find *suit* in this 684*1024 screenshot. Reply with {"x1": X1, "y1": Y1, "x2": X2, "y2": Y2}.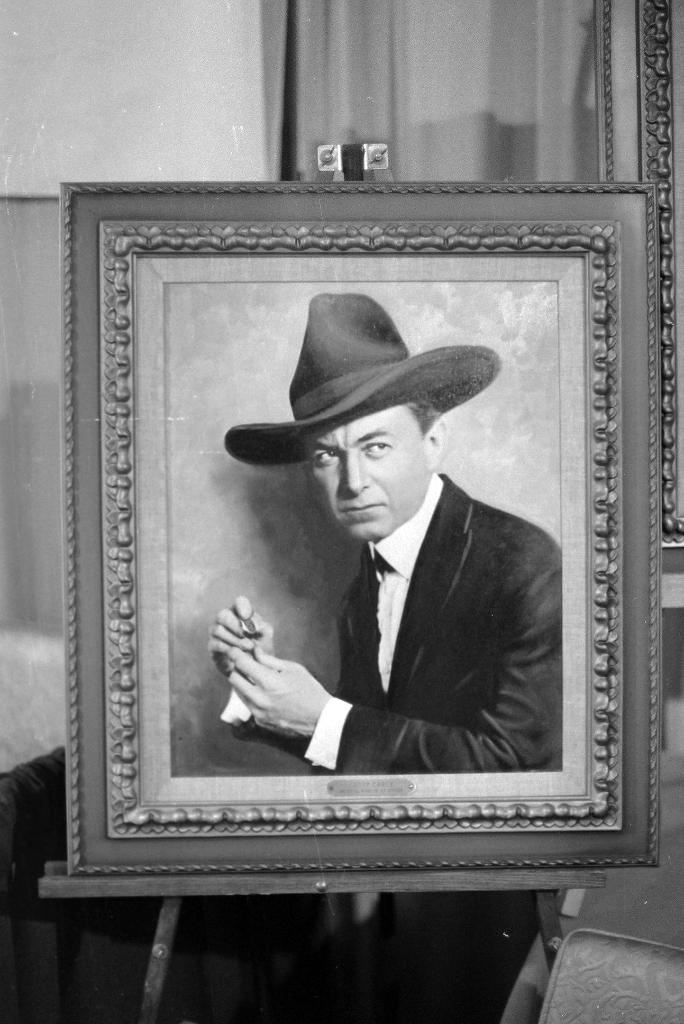
{"x1": 331, "y1": 477, "x2": 562, "y2": 770}.
